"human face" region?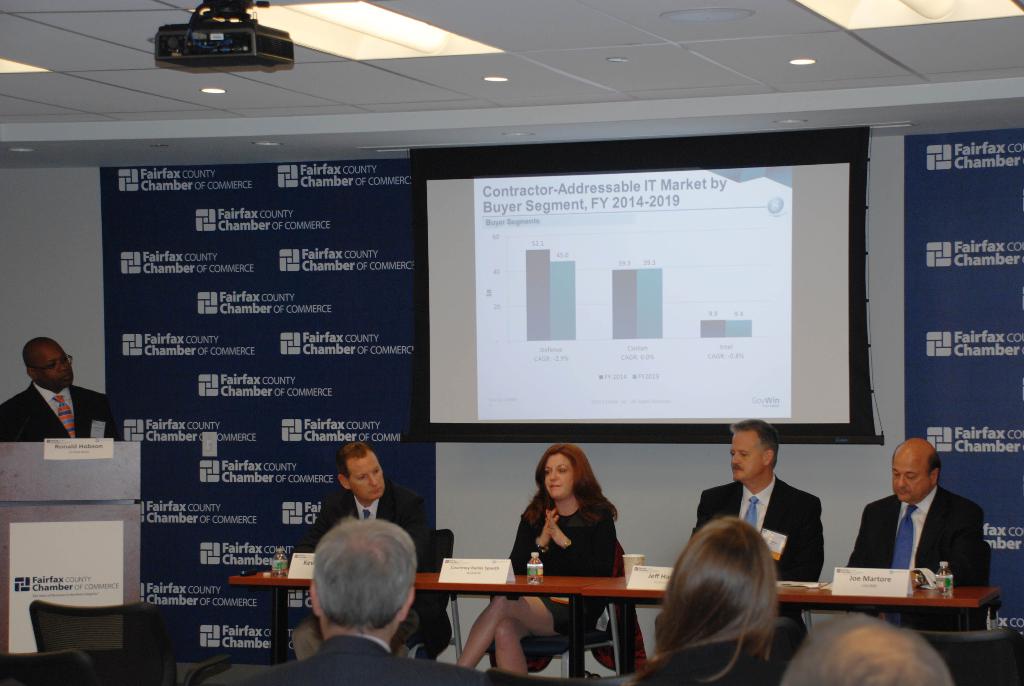
(724,426,763,478)
